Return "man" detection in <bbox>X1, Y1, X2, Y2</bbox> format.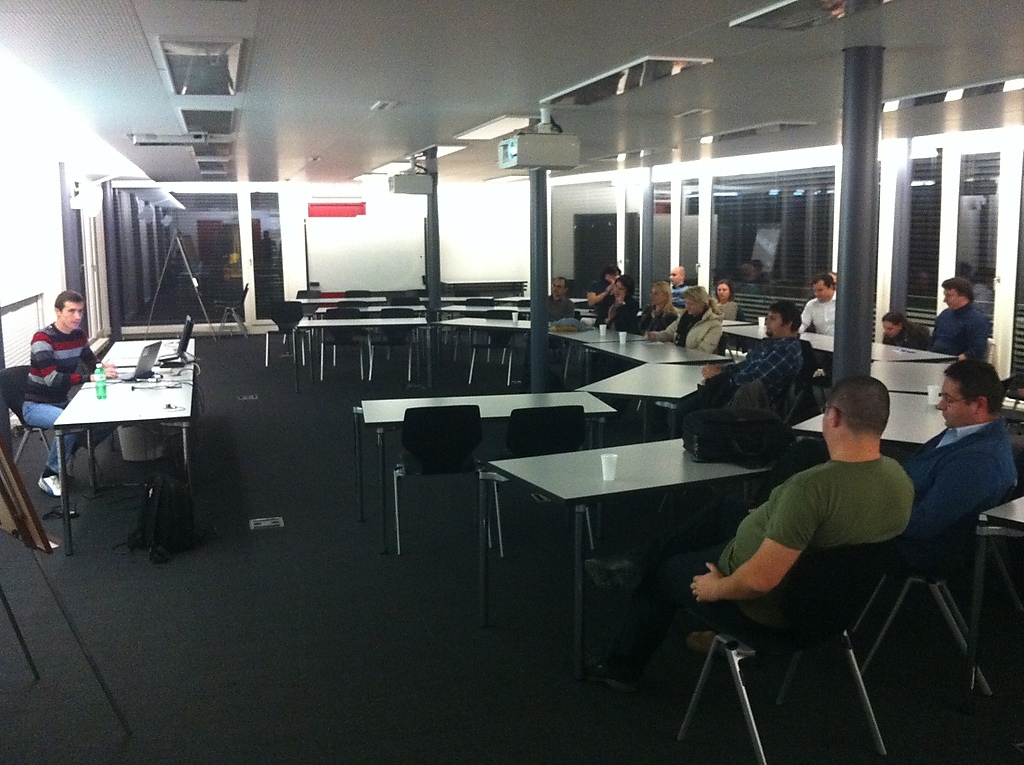
<bbox>667, 267, 692, 304</bbox>.
